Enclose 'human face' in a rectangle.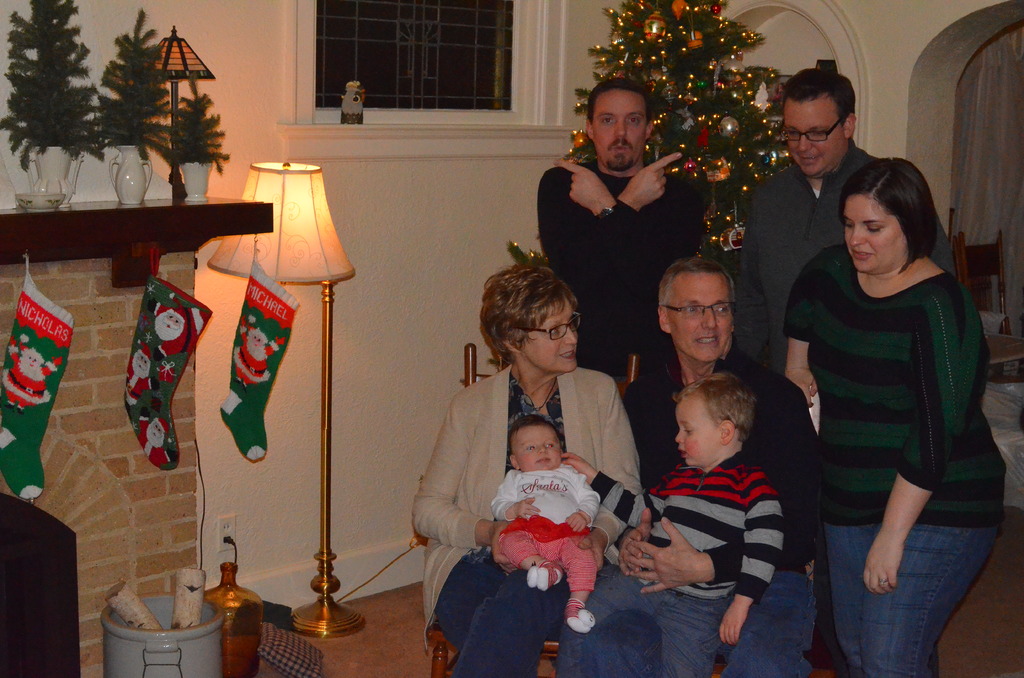
crop(676, 399, 723, 463).
